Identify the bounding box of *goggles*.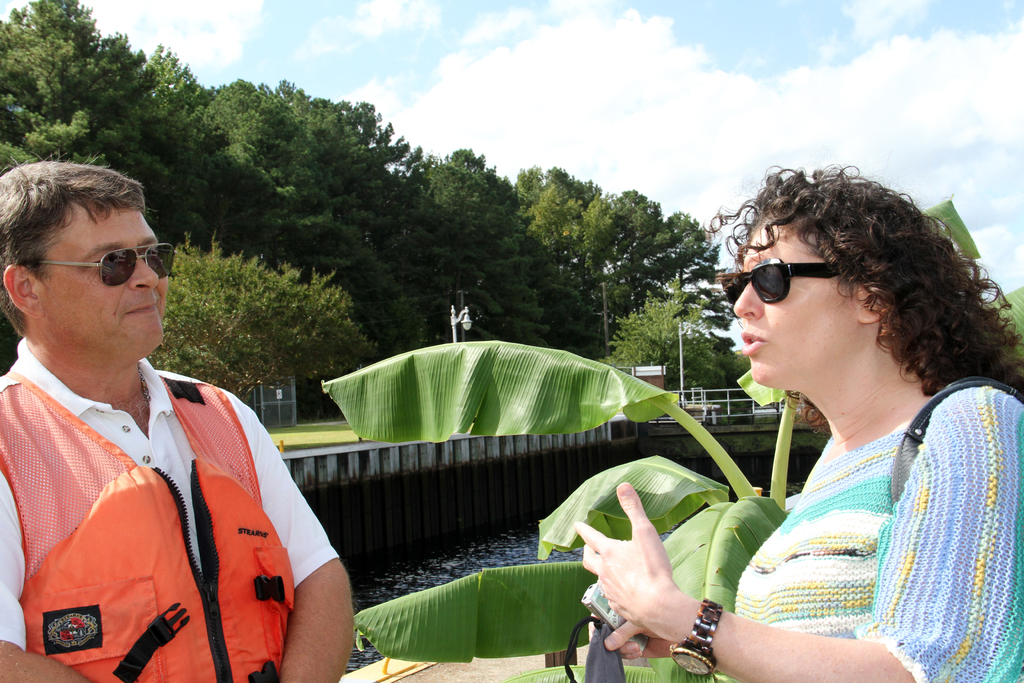
43, 247, 180, 286.
